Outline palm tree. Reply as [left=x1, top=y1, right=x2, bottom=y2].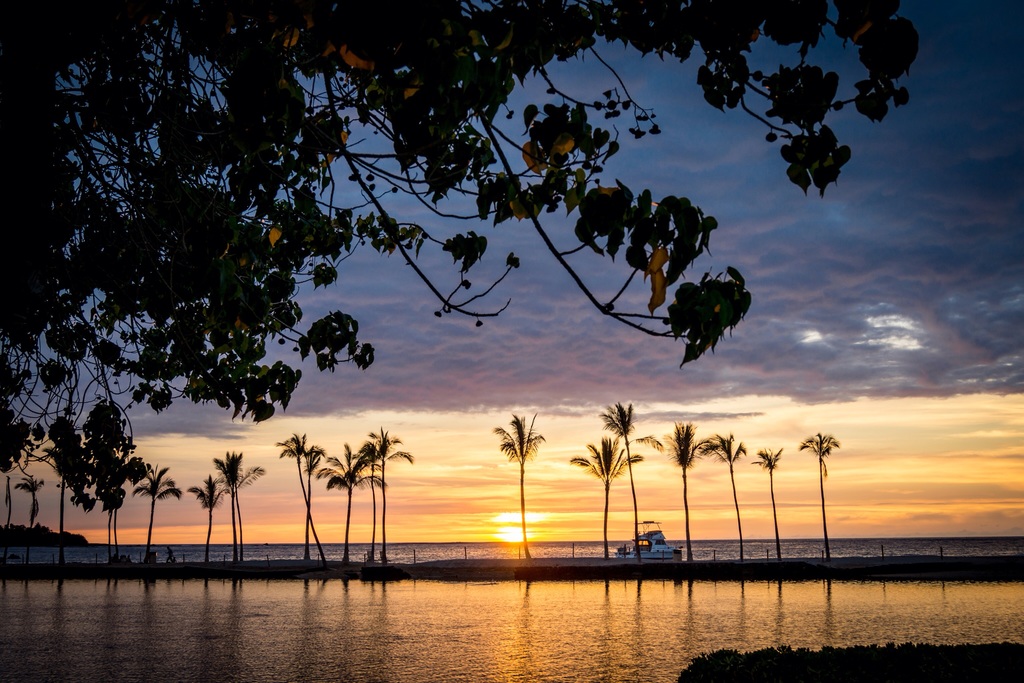
[left=98, top=444, right=128, bottom=567].
